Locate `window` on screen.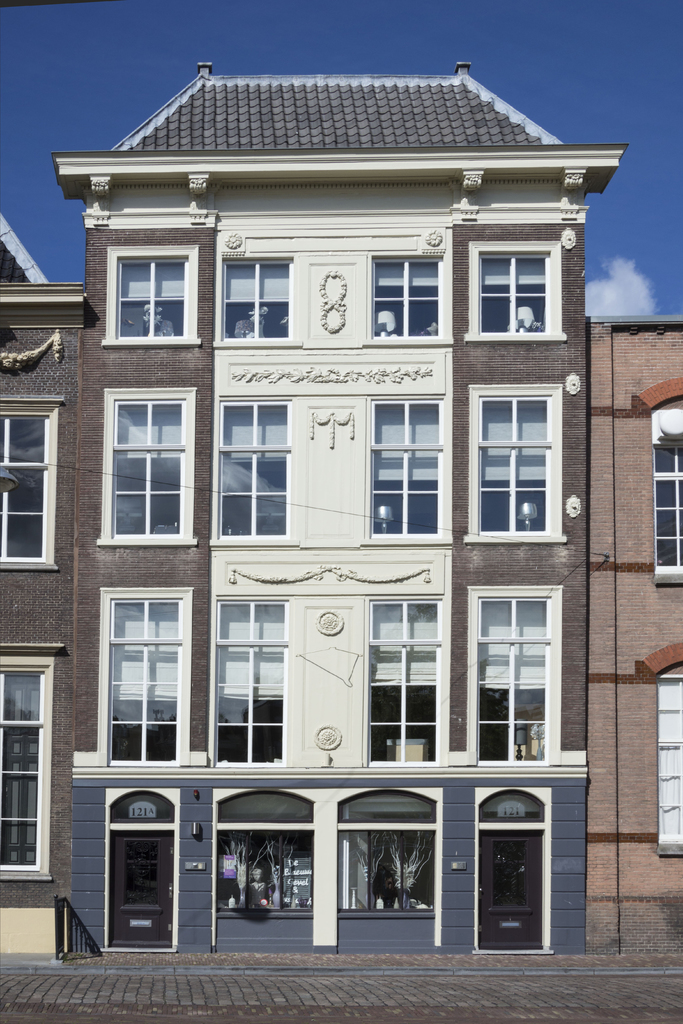
On screen at Rect(213, 601, 286, 765).
